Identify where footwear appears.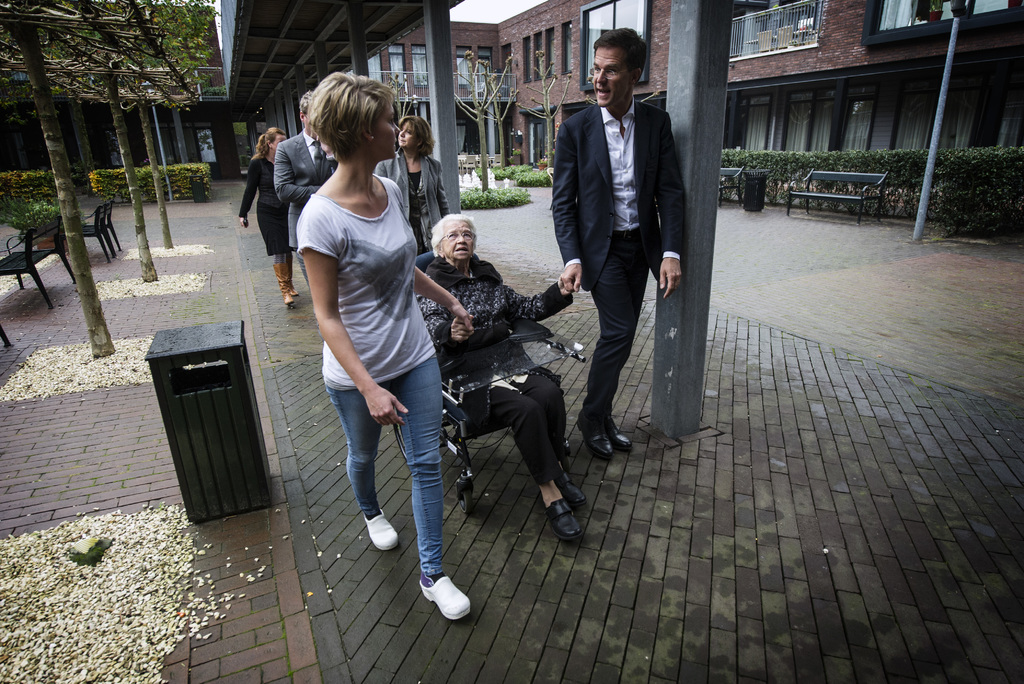
Appears at detection(614, 418, 634, 450).
